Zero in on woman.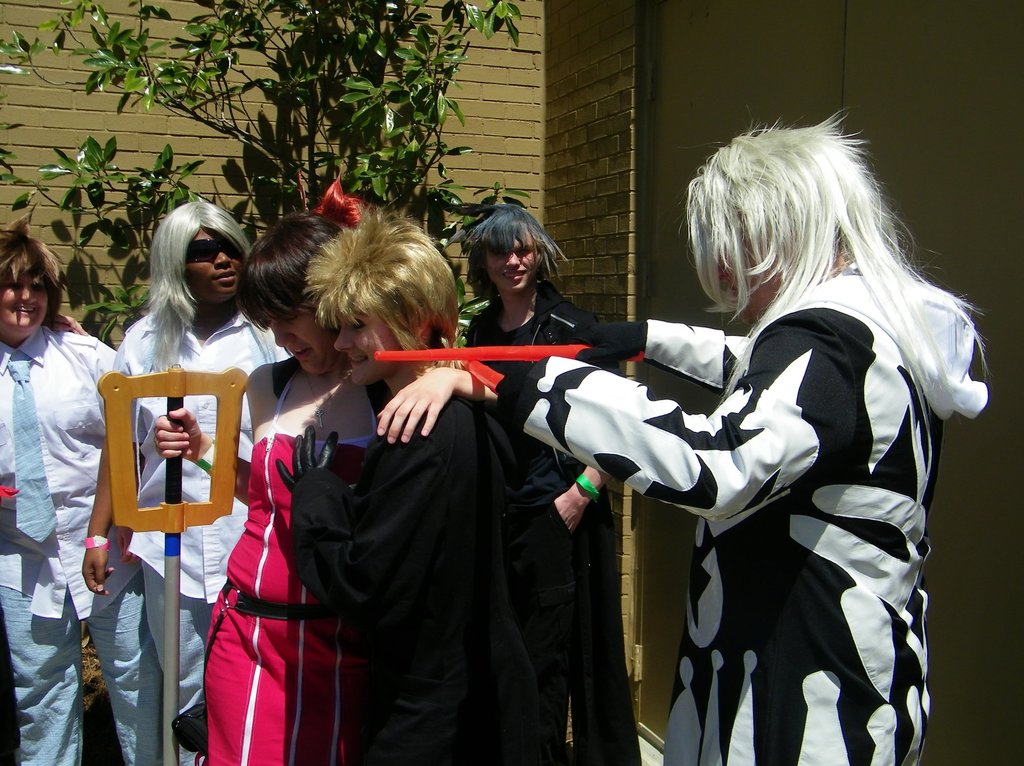
Zeroed in: 0, 236, 116, 765.
